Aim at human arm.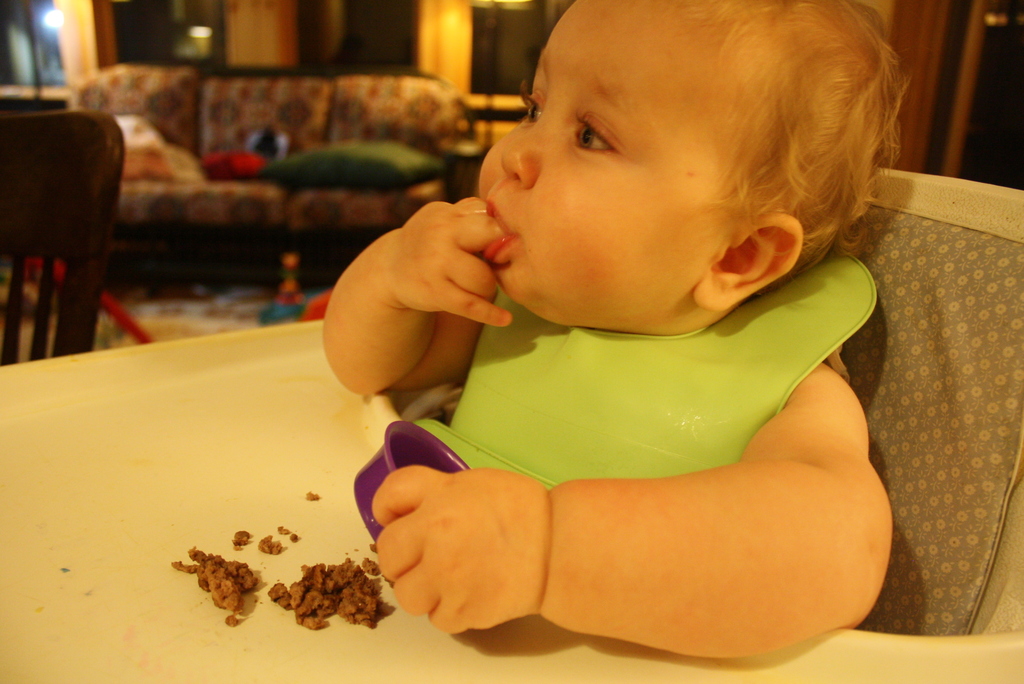
Aimed at (left=367, top=362, right=893, bottom=662).
